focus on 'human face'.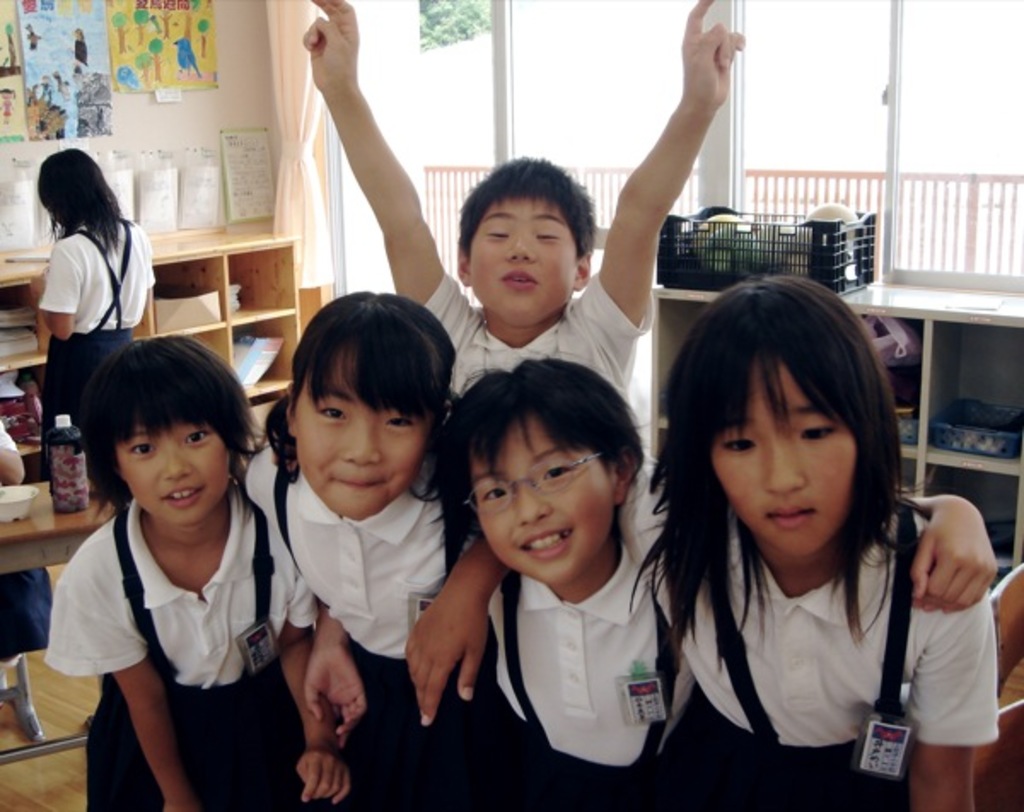
Focused at 715/357/858/558.
